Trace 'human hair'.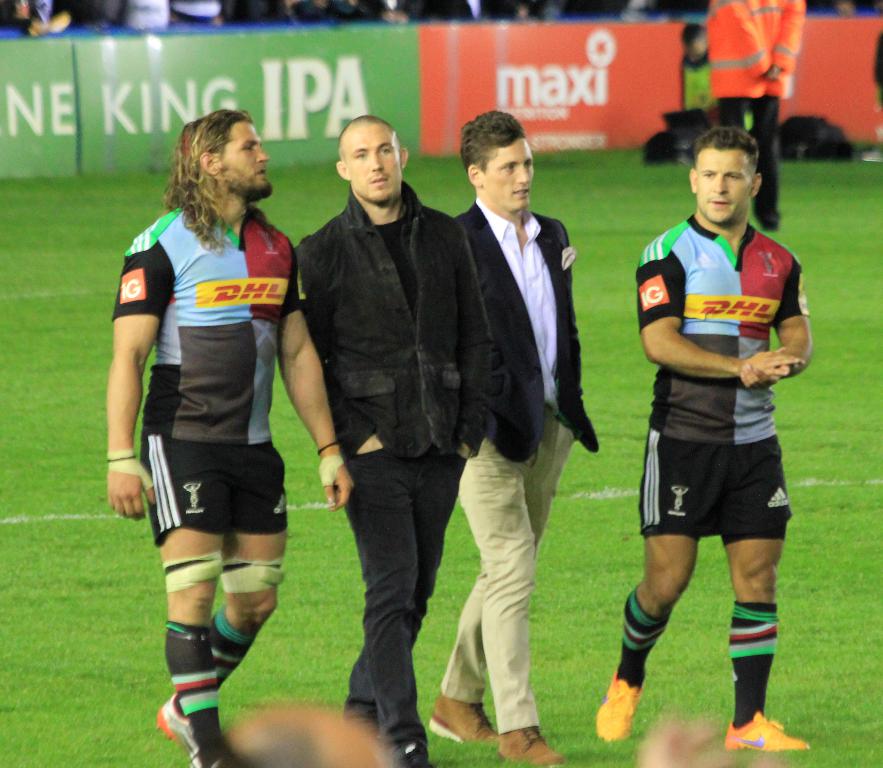
Traced to pyautogui.locateOnScreen(457, 109, 527, 175).
